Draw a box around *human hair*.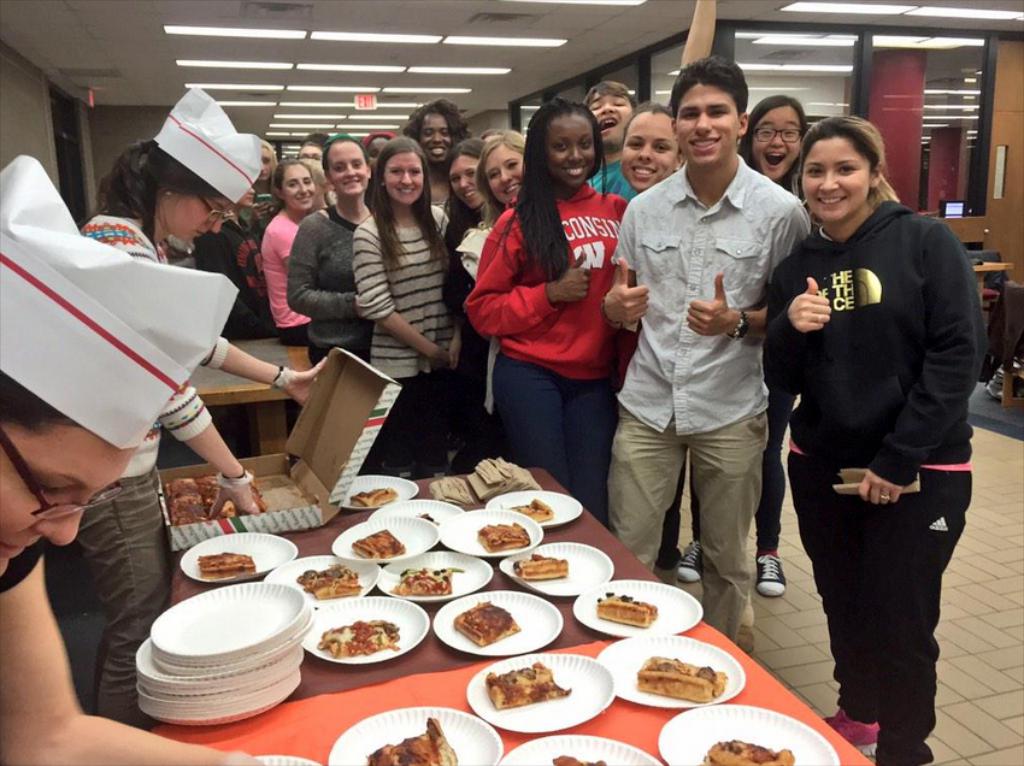
left=582, top=79, right=637, bottom=107.
